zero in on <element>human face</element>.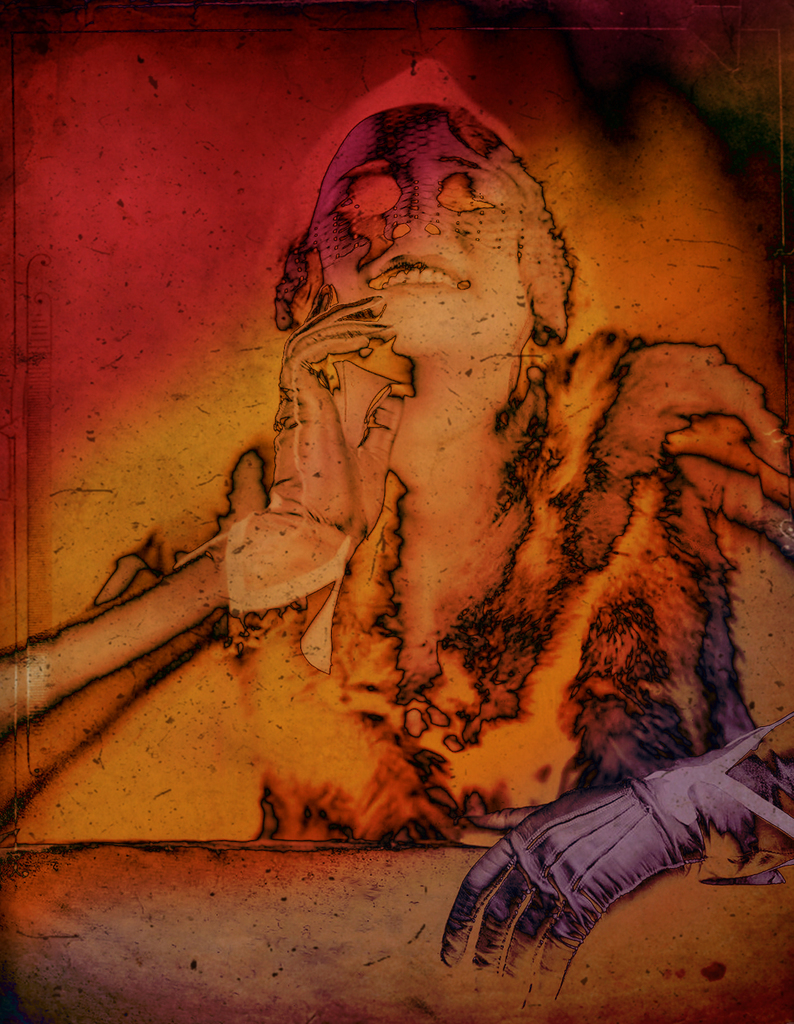
Zeroed in: detection(302, 100, 524, 352).
